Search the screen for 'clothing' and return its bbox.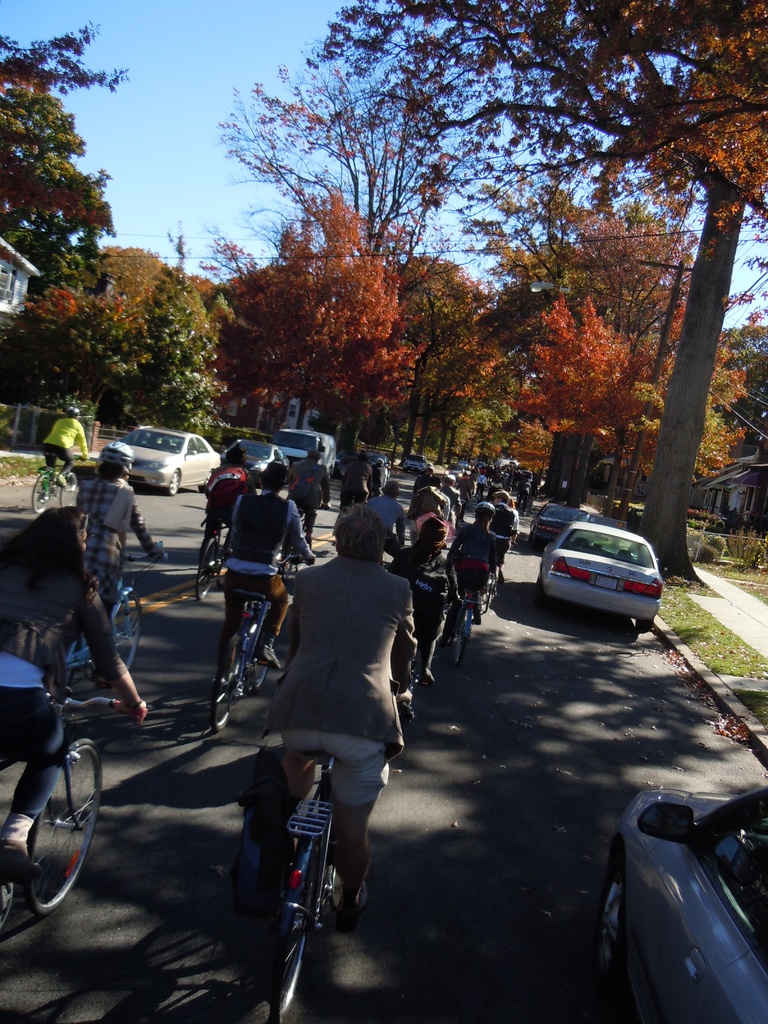
Found: x1=36 y1=413 x2=113 y2=494.
